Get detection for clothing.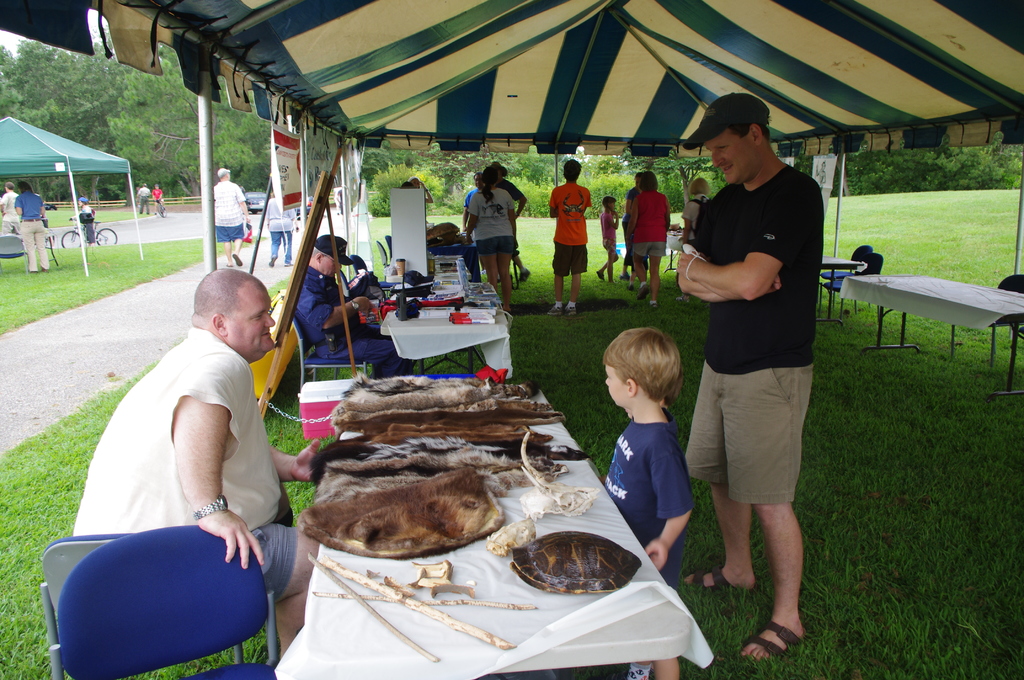
Detection: rect(548, 181, 593, 276).
